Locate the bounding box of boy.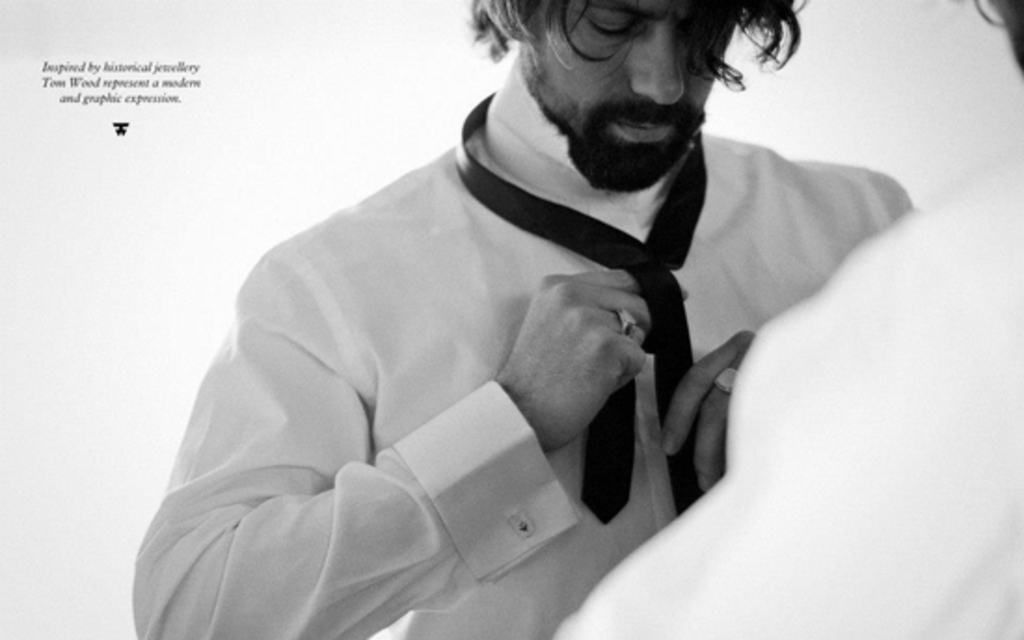
Bounding box: <box>117,4,933,614</box>.
